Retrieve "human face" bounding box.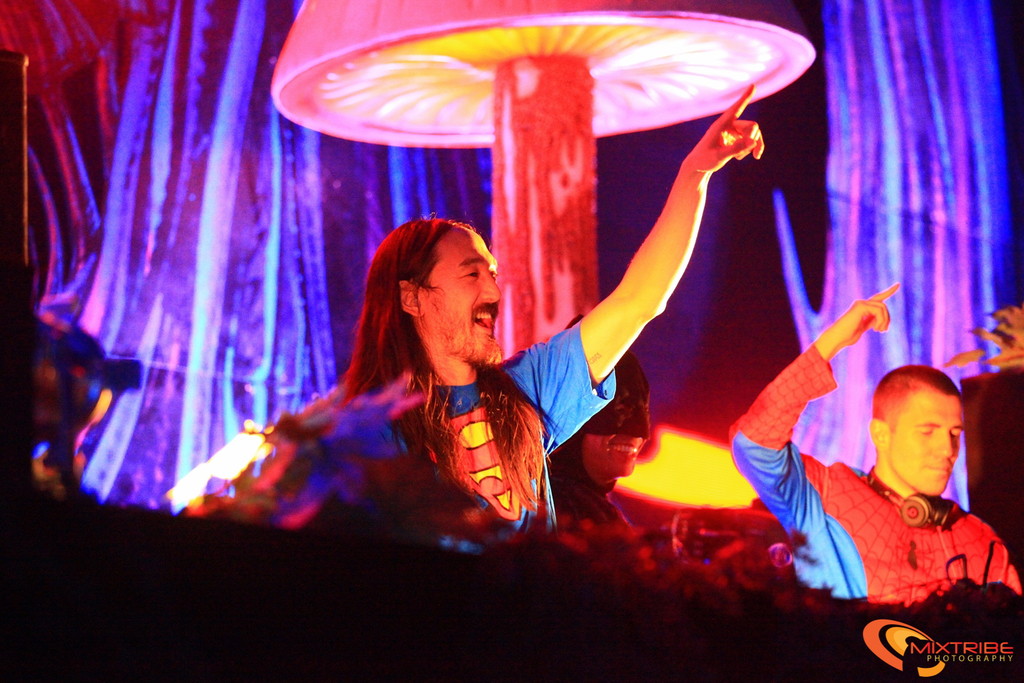
Bounding box: locate(428, 232, 503, 356).
